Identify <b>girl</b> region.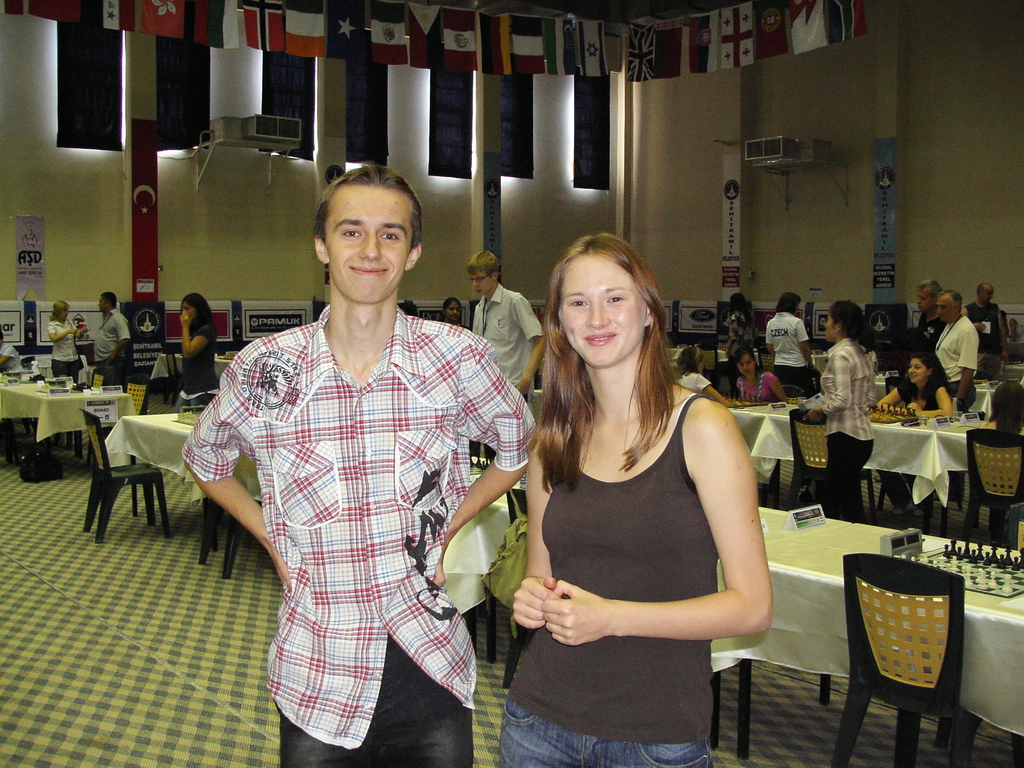
Region: Rect(875, 355, 953, 514).
